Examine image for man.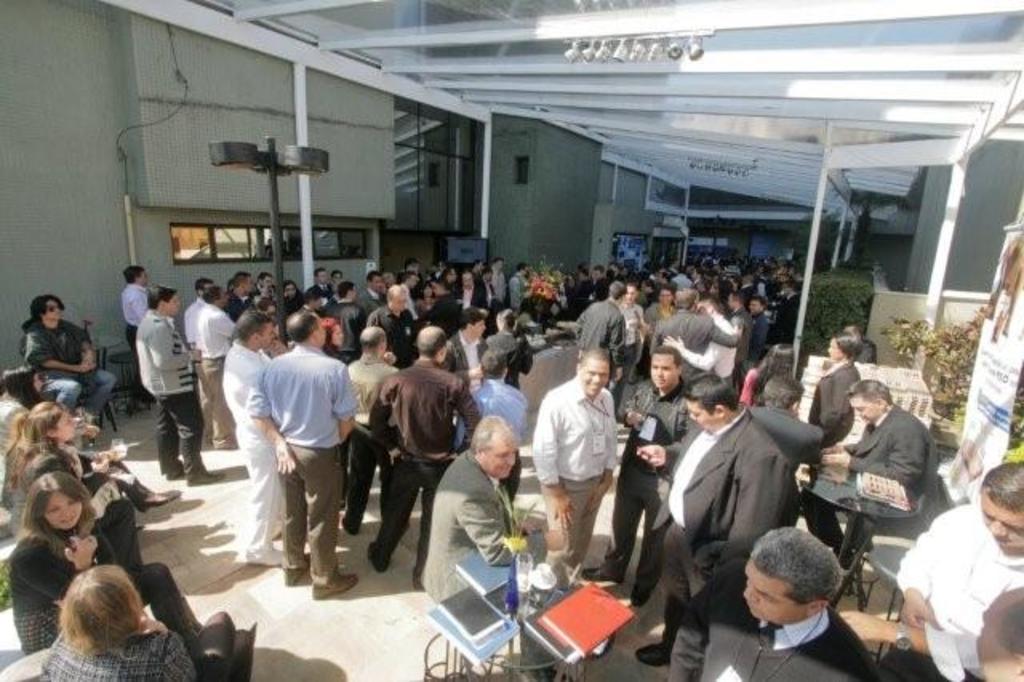
Examination result: box(133, 285, 224, 487).
